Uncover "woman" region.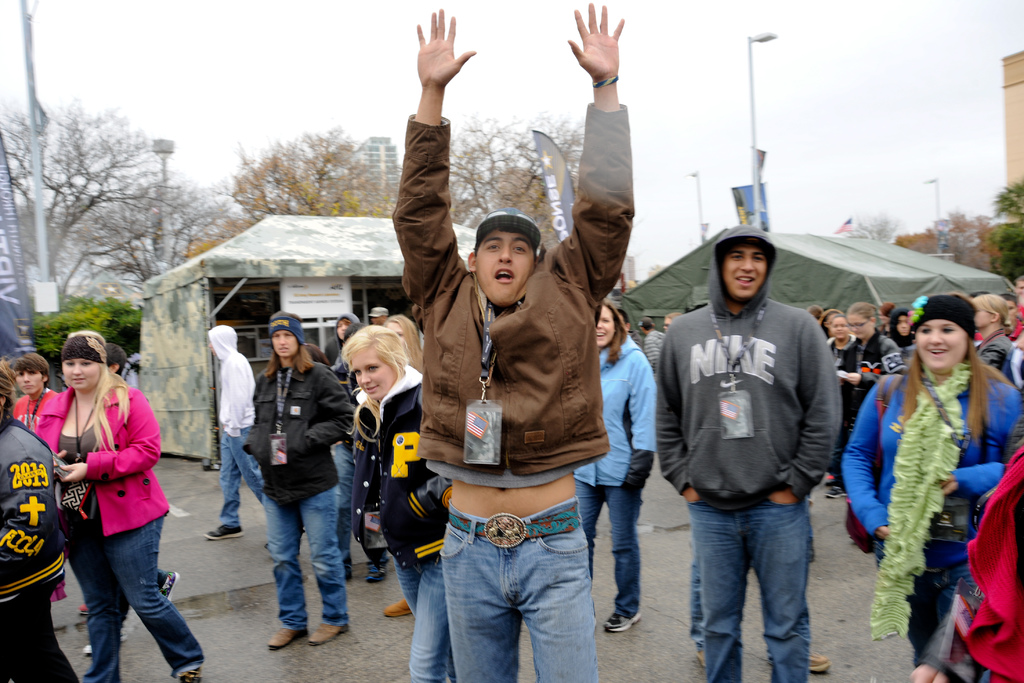
Uncovered: <region>244, 314, 353, 653</region>.
